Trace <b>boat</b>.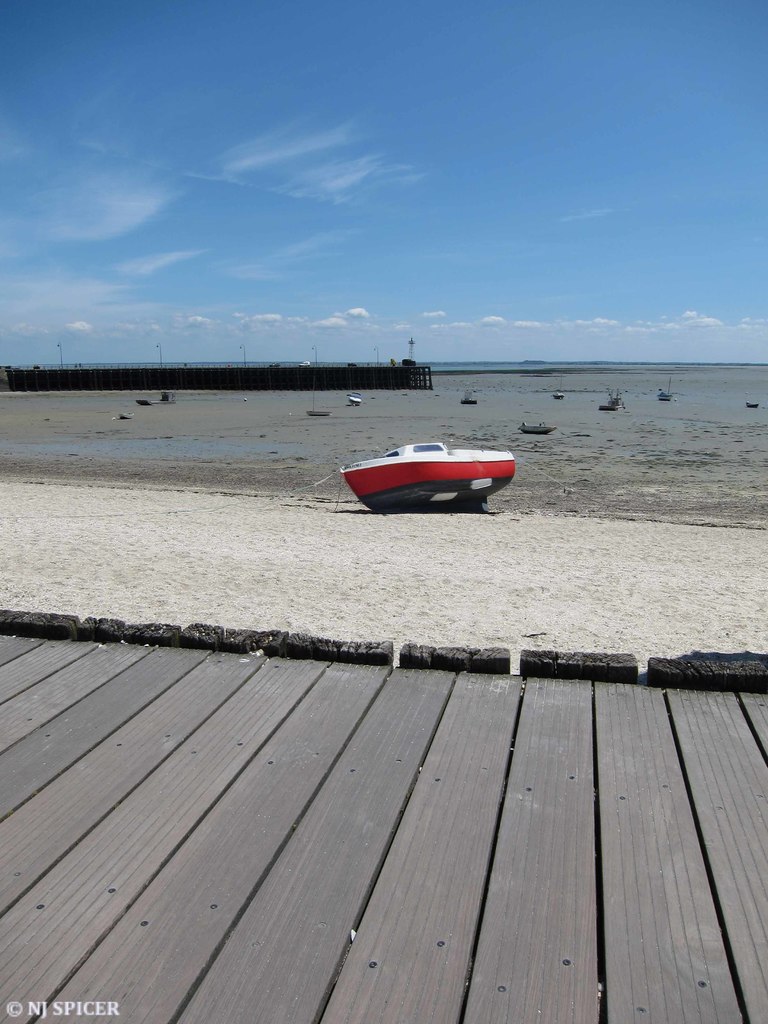
Traced to x1=303 y1=404 x2=331 y2=418.
